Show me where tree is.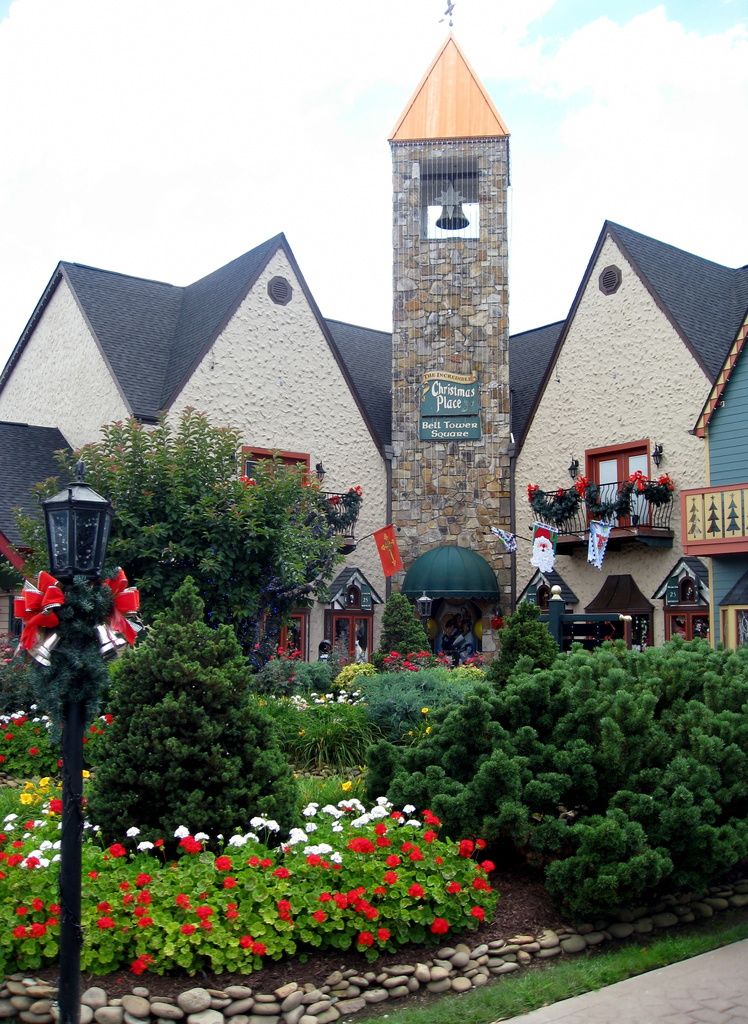
tree is at [74, 568, 305, 874].
